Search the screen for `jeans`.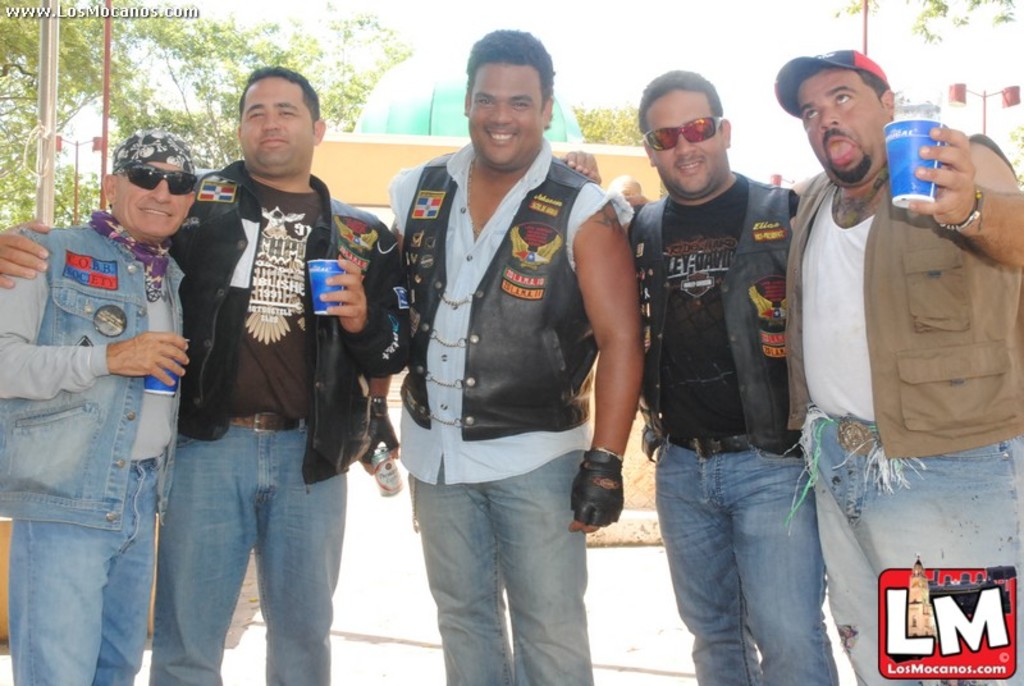
Found at box=[159, 407, 343, 685].
